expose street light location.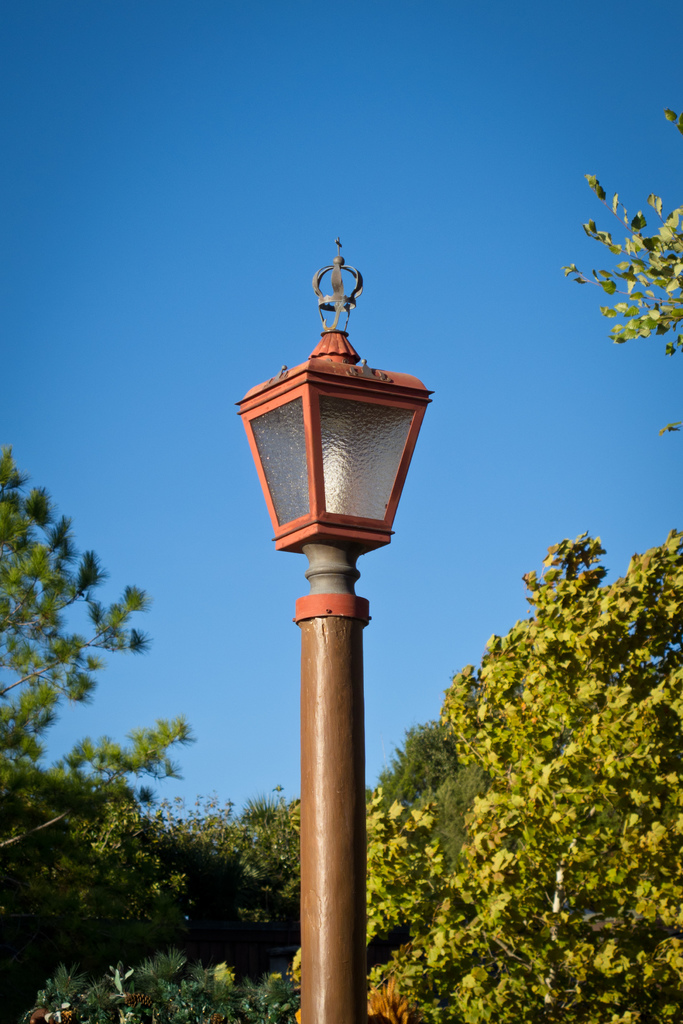
Exposed at region(213, 260, 433, 1023).
